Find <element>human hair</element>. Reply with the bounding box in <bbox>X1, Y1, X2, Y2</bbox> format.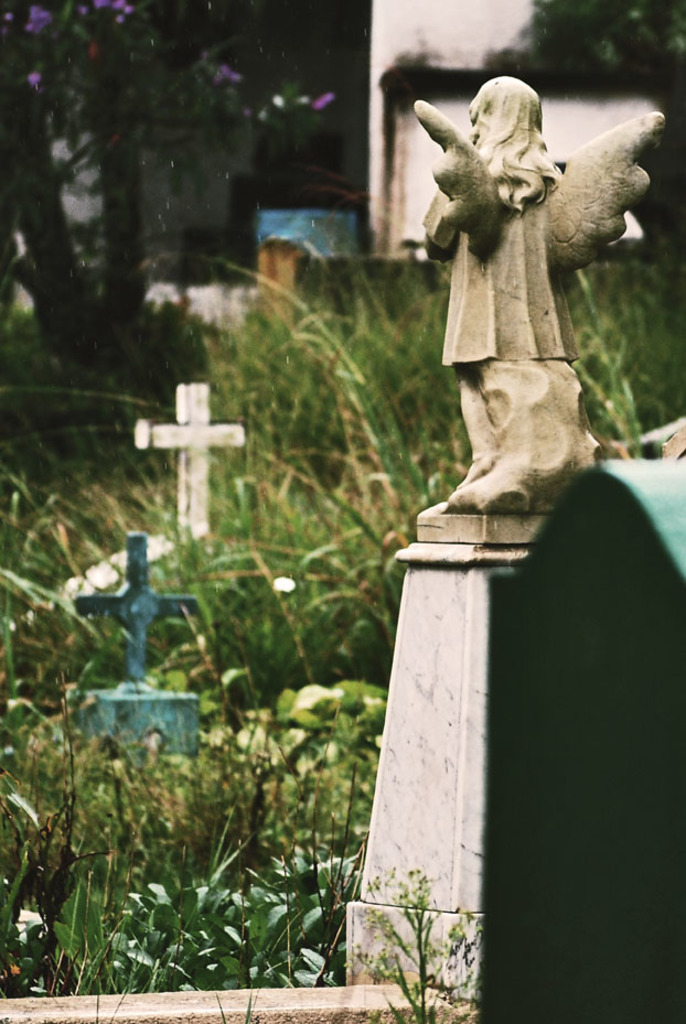
<bbox>472, 72, 566, 230</bbox>.
